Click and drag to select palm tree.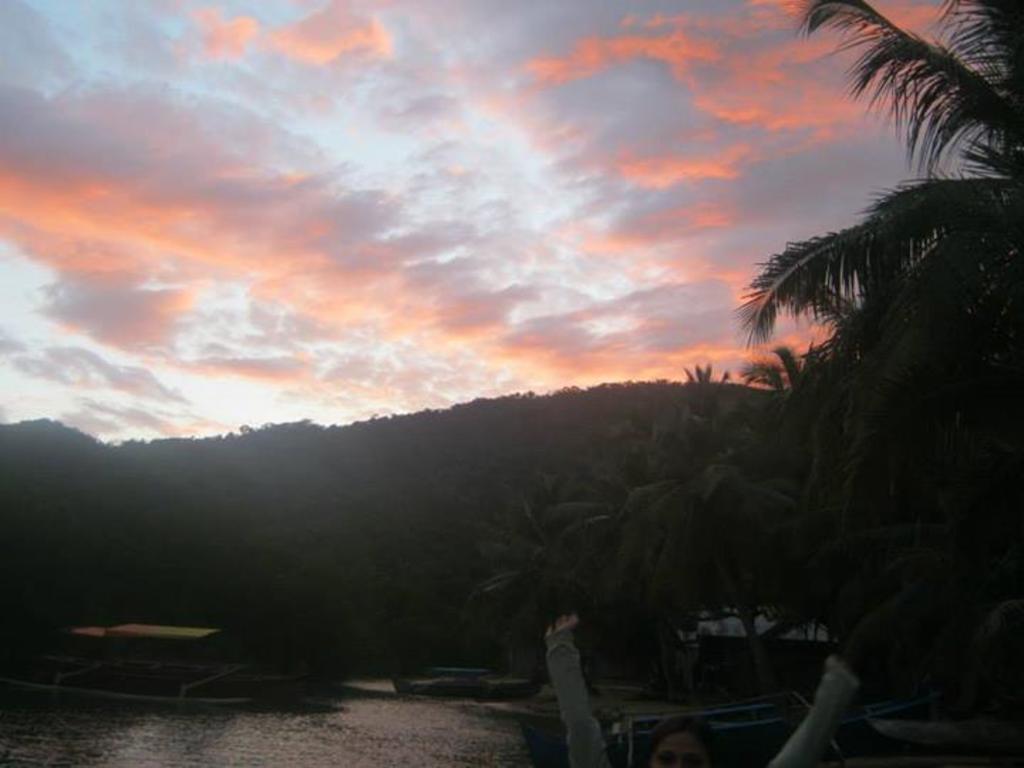
Selection: rect(732, 1, 994, 717).
